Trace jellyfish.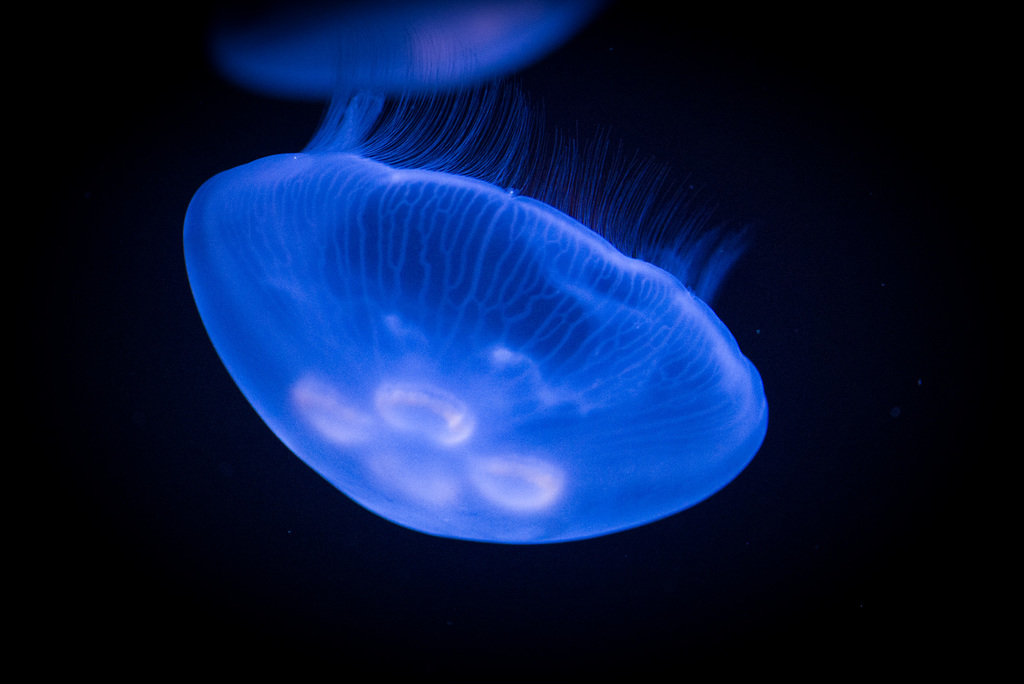
Traced to detection(182, 74, 802, 579).
